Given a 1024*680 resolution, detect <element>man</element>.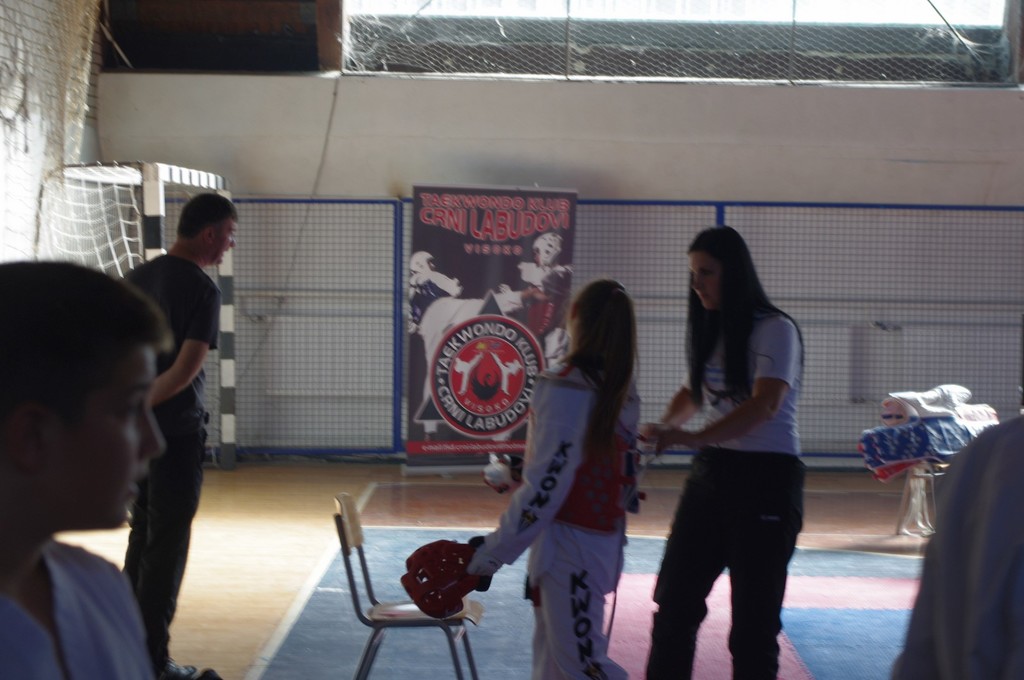
{"left": 123, "top": 203, "right": 241, "bottom": 679}.
